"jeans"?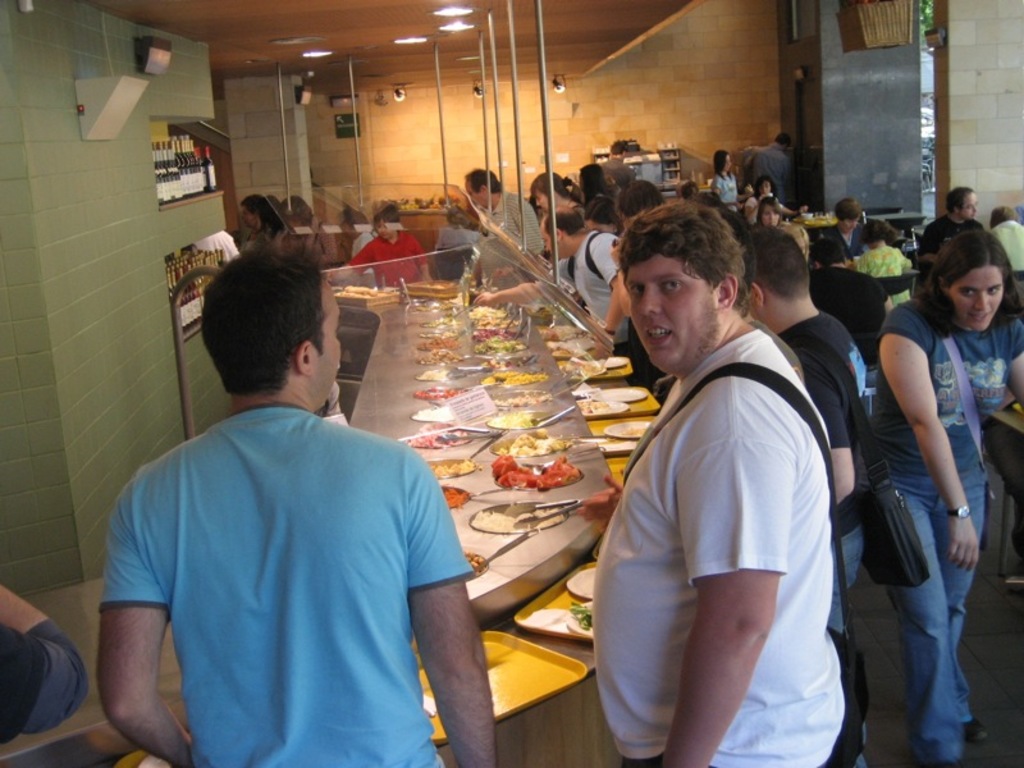
region(826, 522, 867, 630)
